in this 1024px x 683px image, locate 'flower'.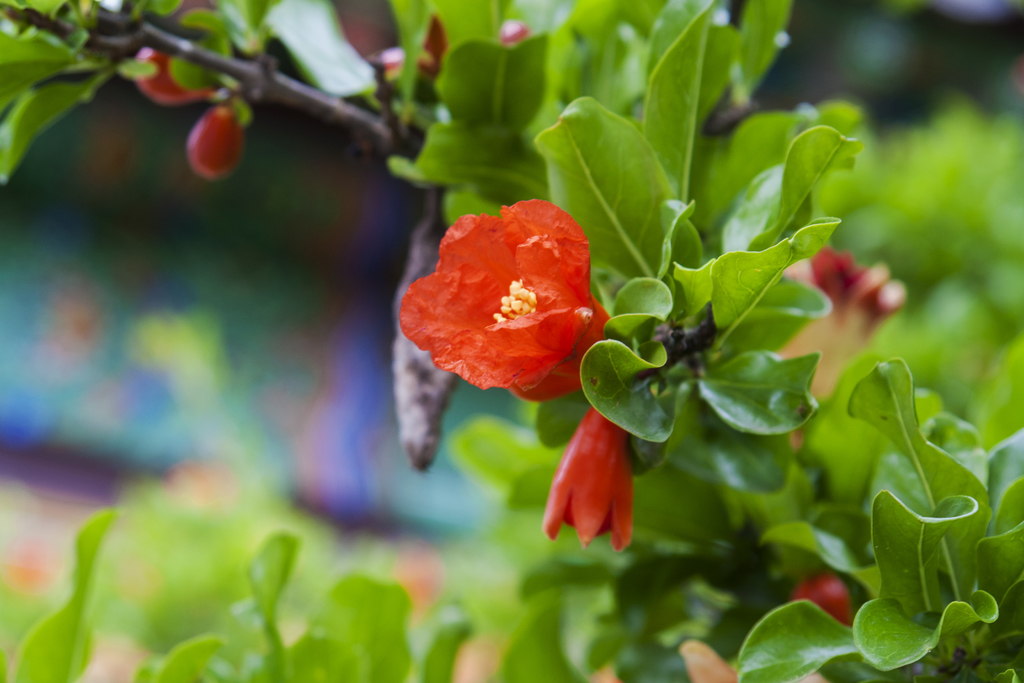
Bounding box: 164:0:216:31.
